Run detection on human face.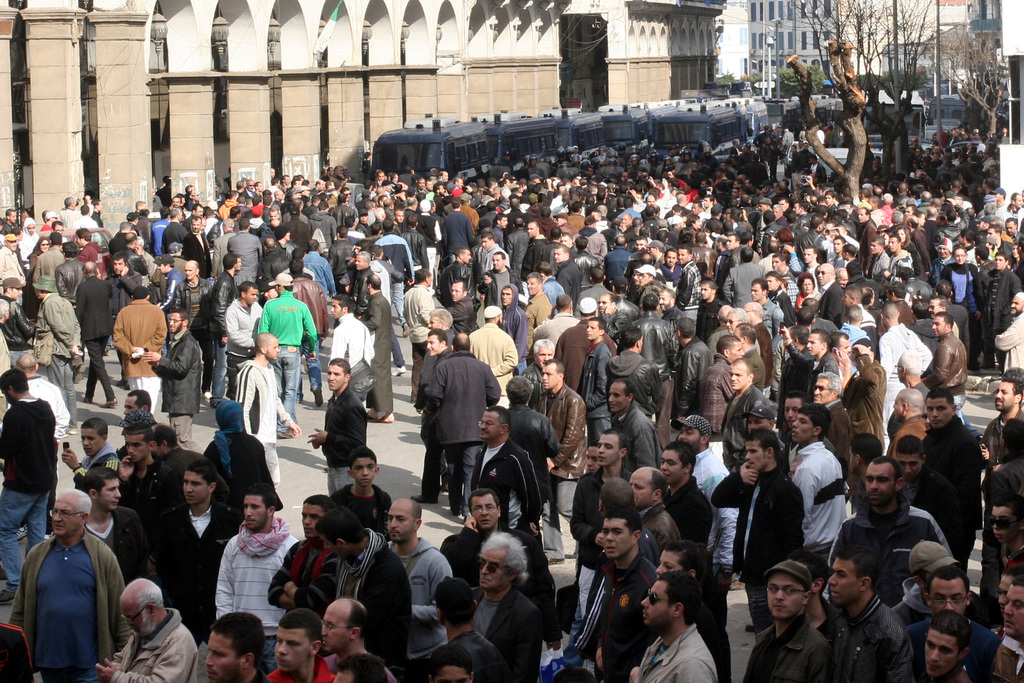
Result: locate(116, 597, 147, 642).
